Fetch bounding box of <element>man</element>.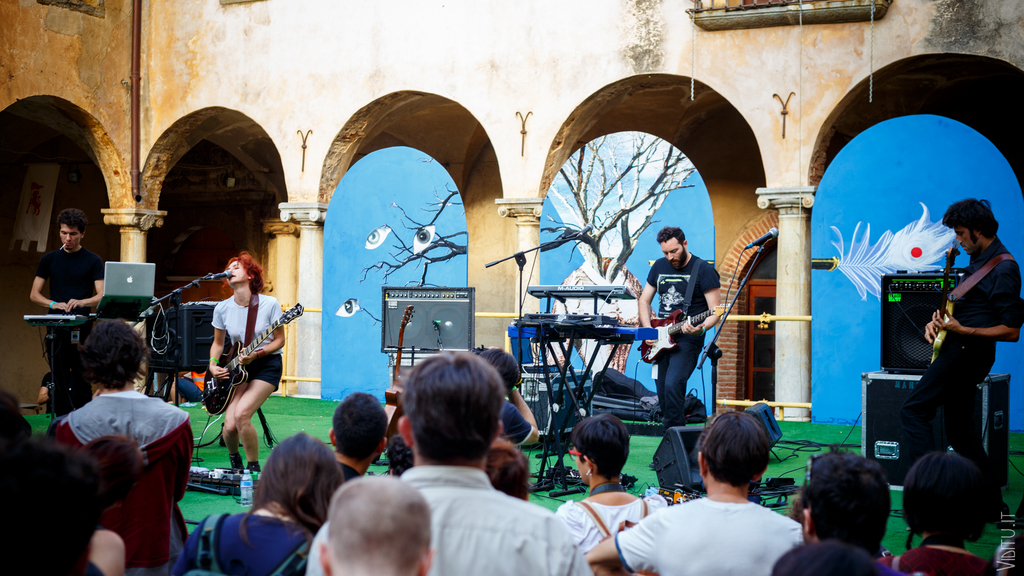
Bbox: (799, 454, 895, 550).
